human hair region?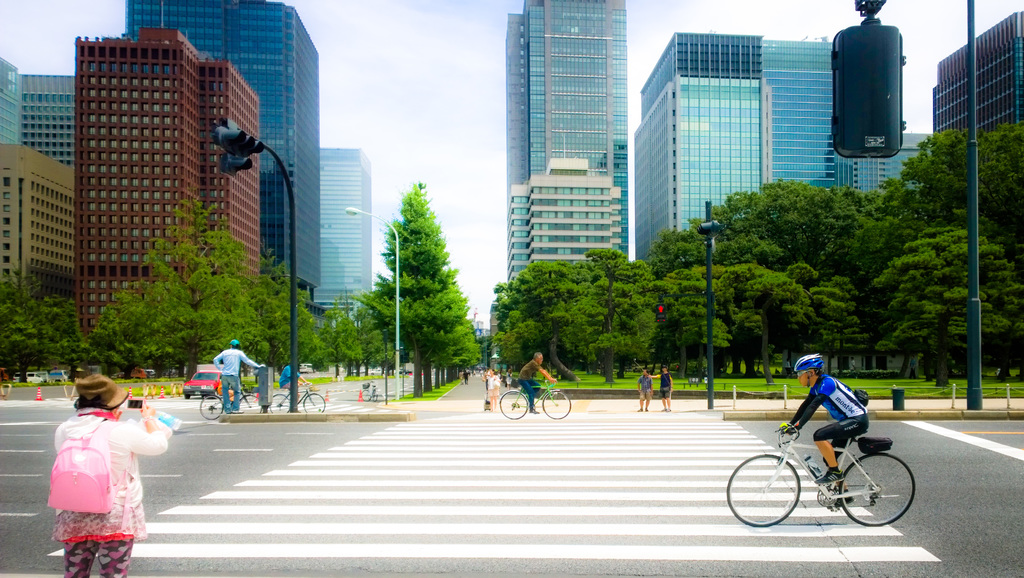
815,358,824,376
